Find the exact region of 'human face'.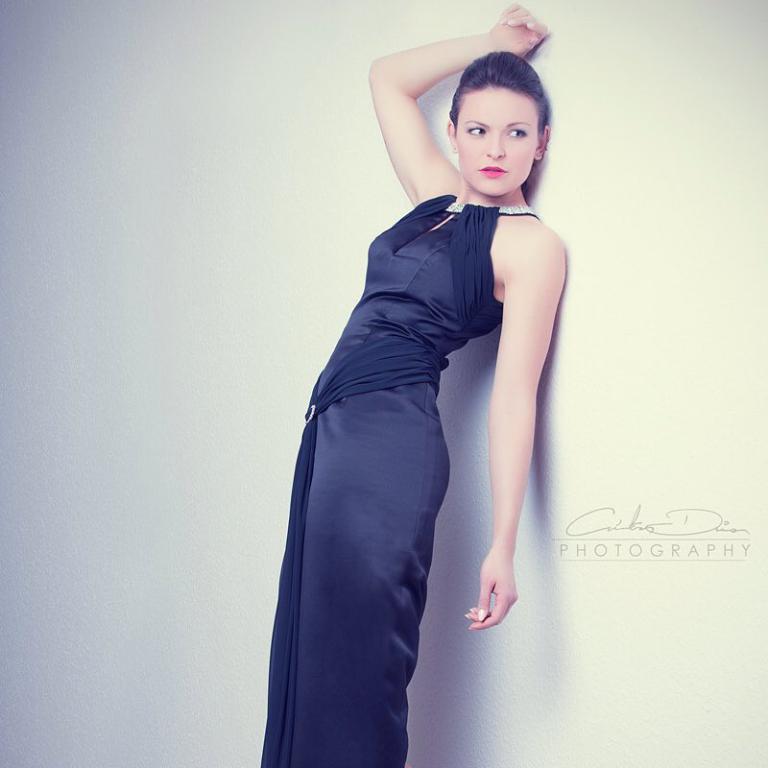
Exact region: BBox(455, 85, 539, 193).
